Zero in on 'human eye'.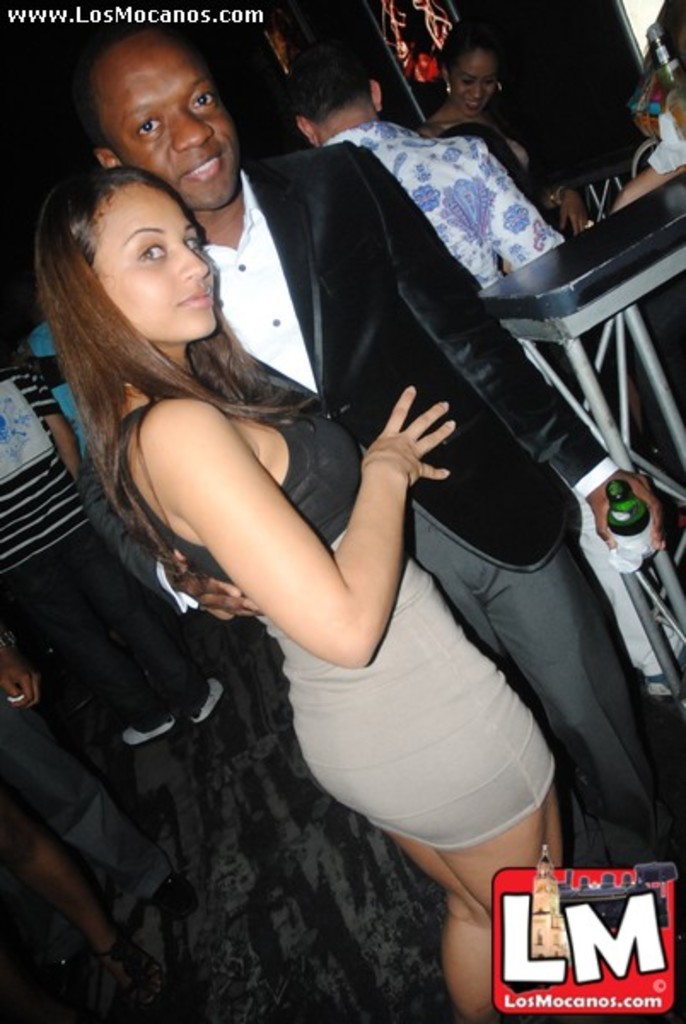
Zeroed in: <region>179, 230, 203, 258</region>.
